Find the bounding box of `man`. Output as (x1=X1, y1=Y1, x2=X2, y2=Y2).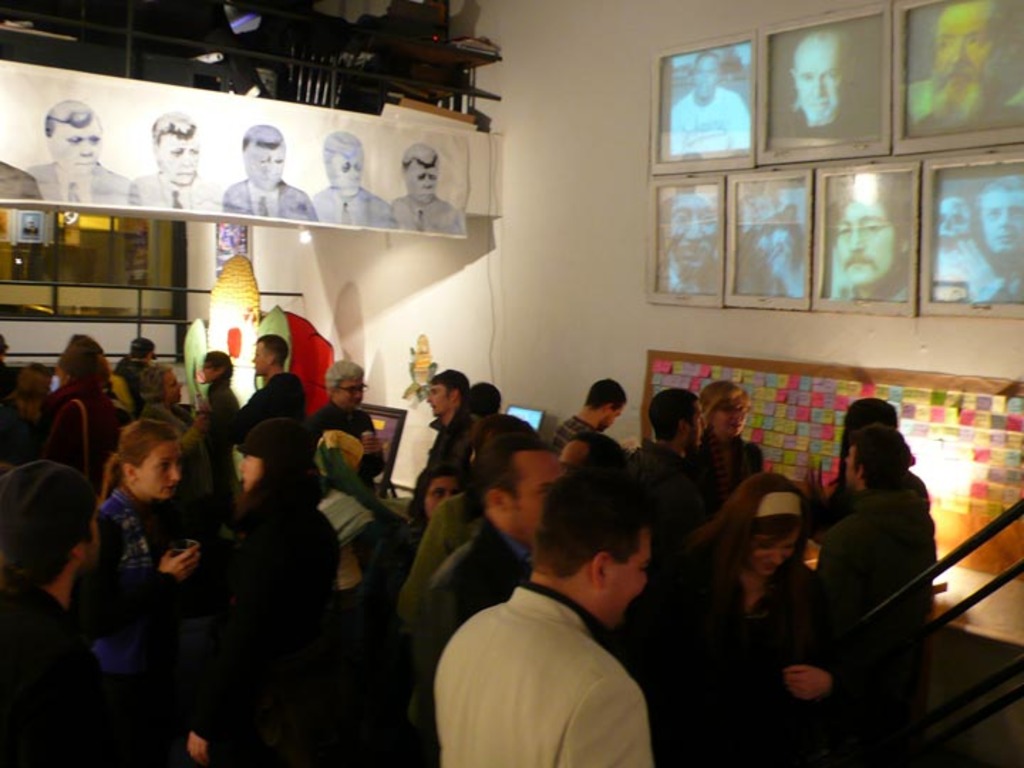
(x1=20, y1=100, x2=129, y2=212).
